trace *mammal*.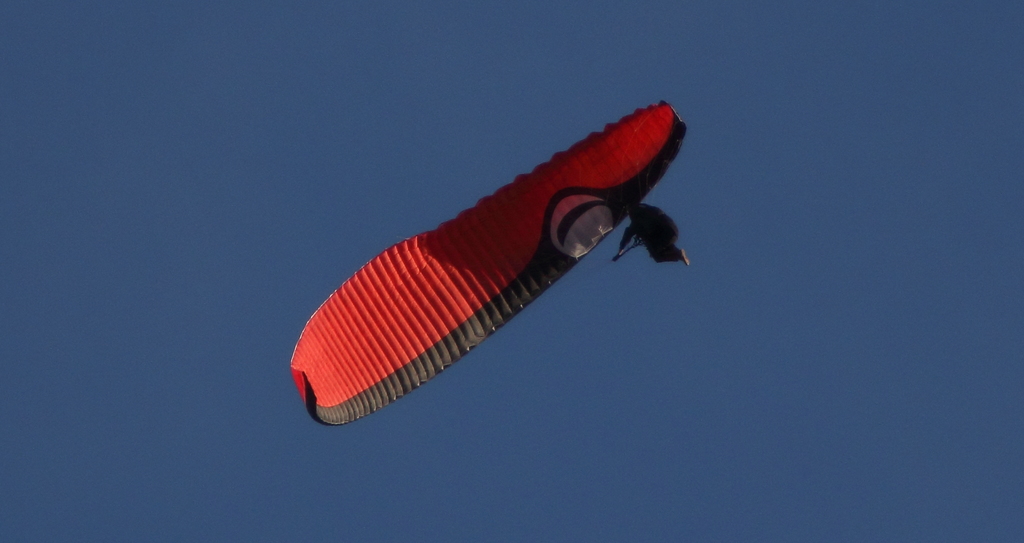
Traced to BBox(630, 204, 692, 266).
